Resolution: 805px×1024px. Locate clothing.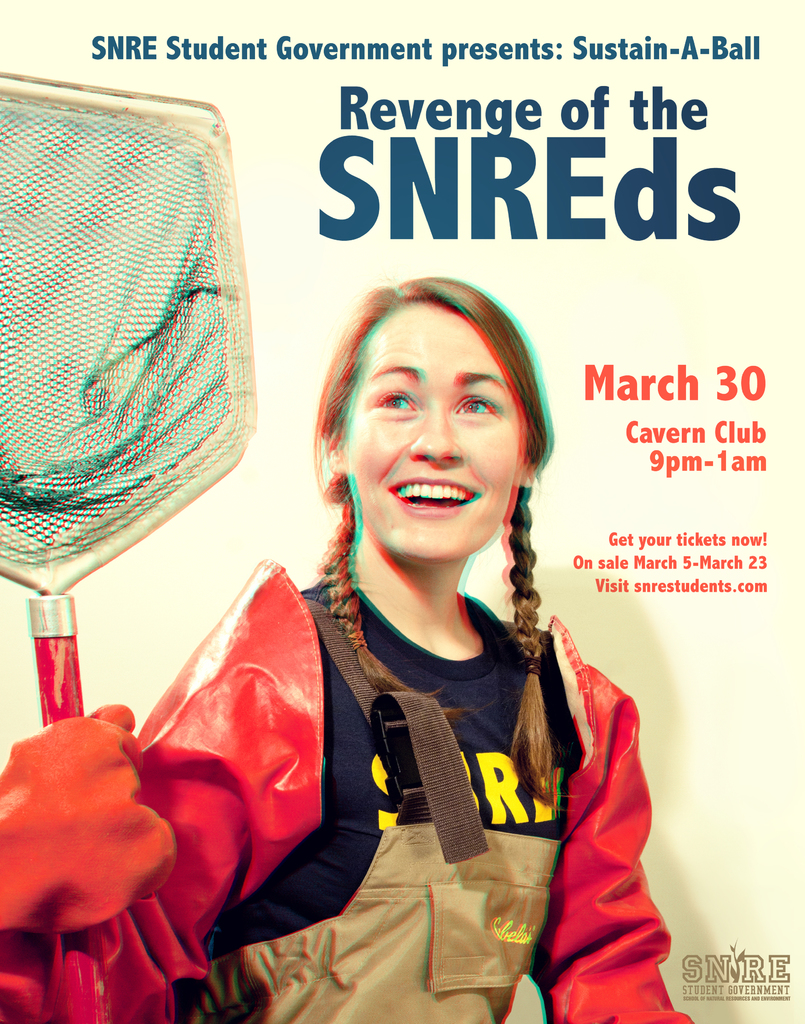
select_region(106, 404, 665, 988).
